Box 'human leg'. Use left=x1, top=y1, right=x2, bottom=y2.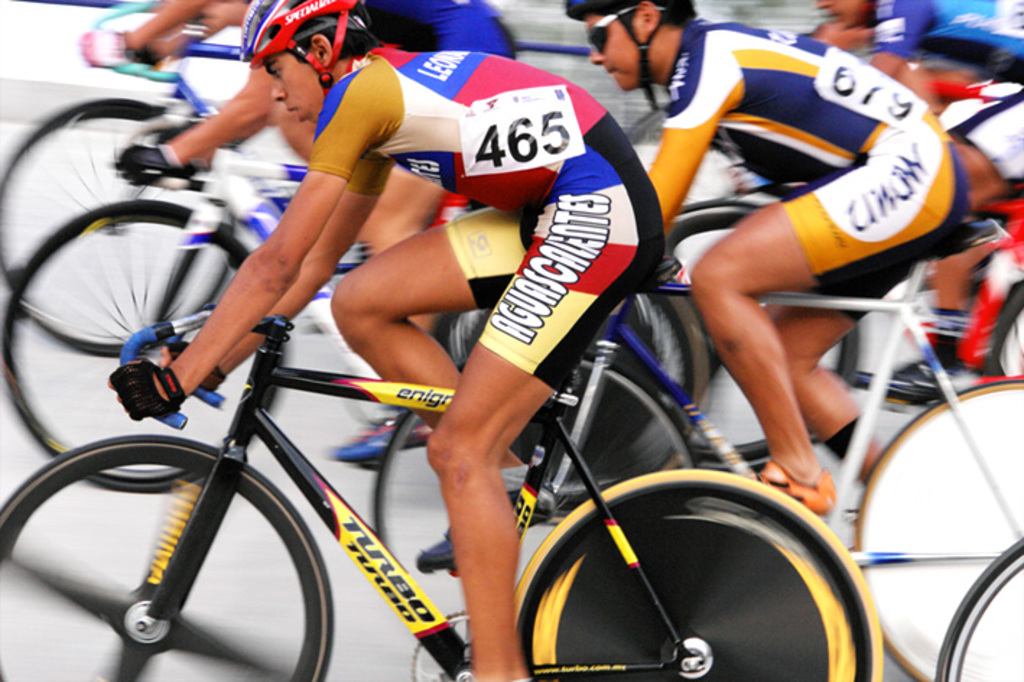
left=690, top=124, right=971, bottom=519.
